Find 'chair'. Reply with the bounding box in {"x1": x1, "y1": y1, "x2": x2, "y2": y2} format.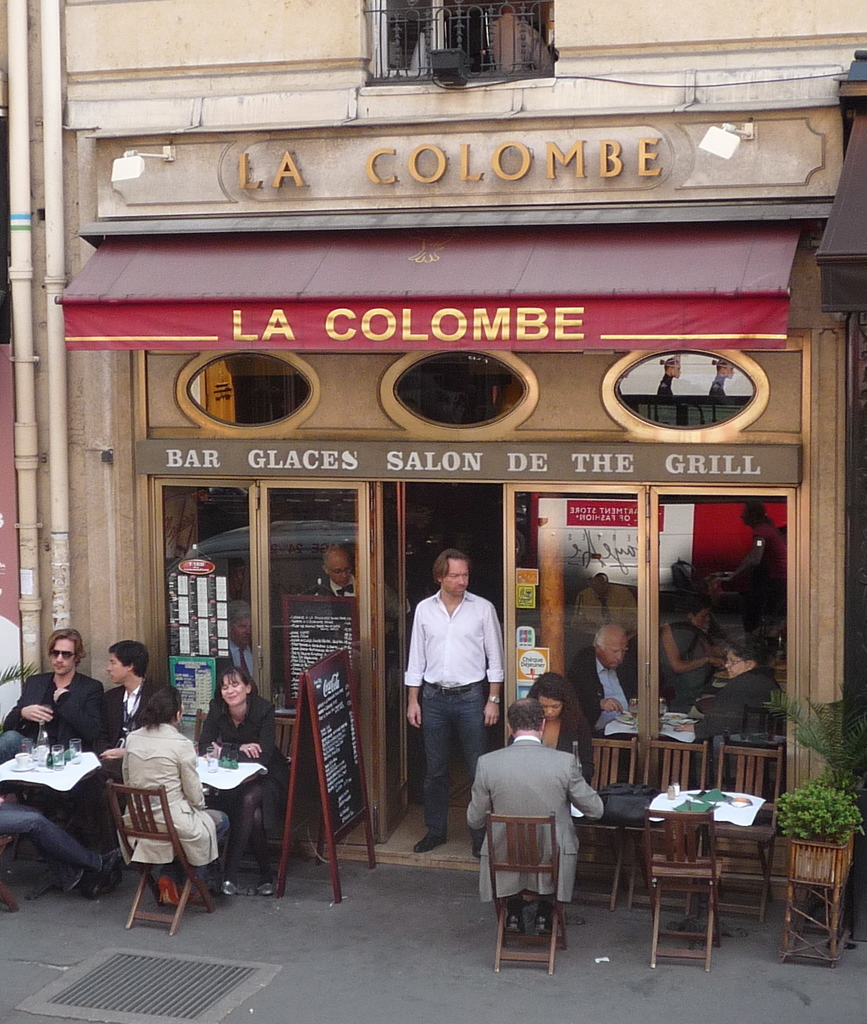
{"x1": 580, "y1": 735, "x2": 634, "y2": 896}.
